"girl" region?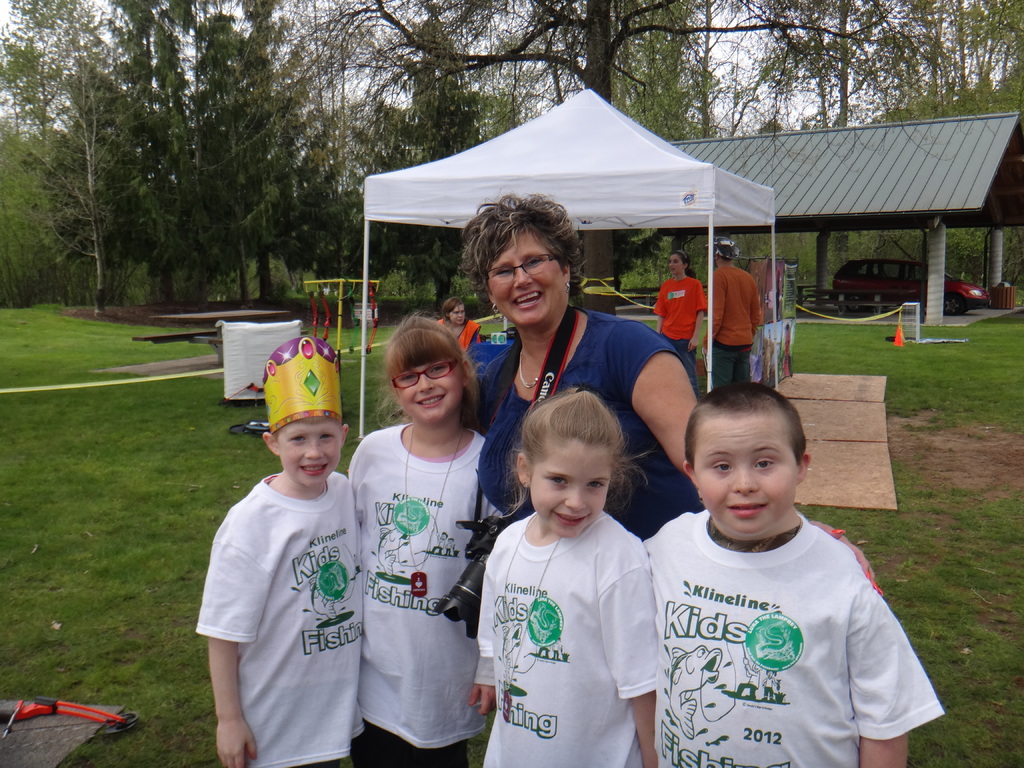
detection(476, 385, 659, 767)
